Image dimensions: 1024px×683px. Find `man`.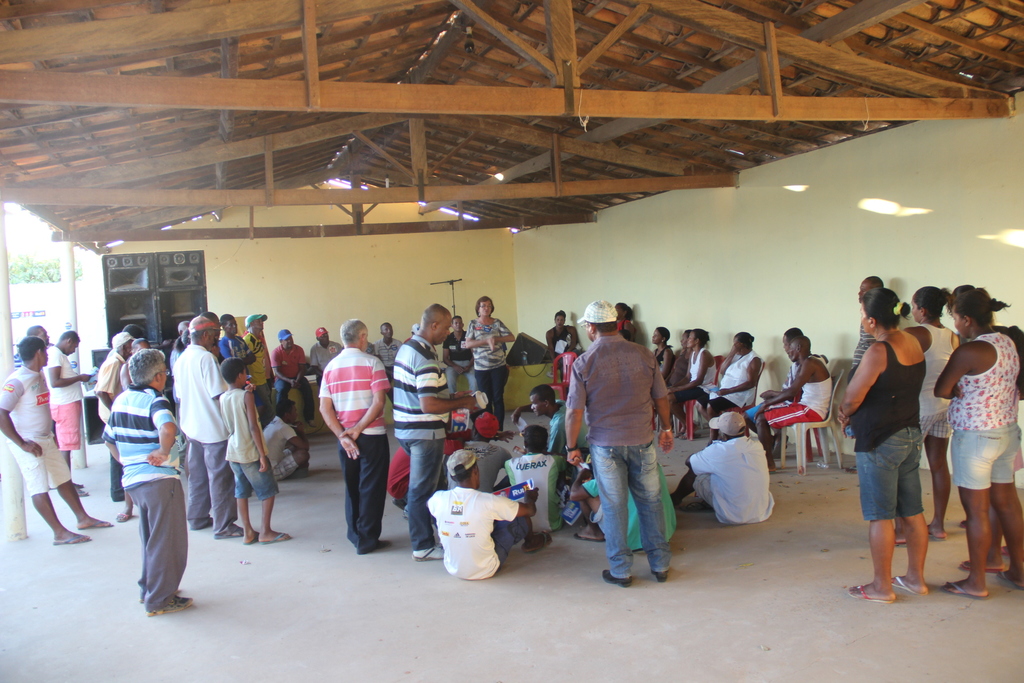
177, 322, 195, 336.
